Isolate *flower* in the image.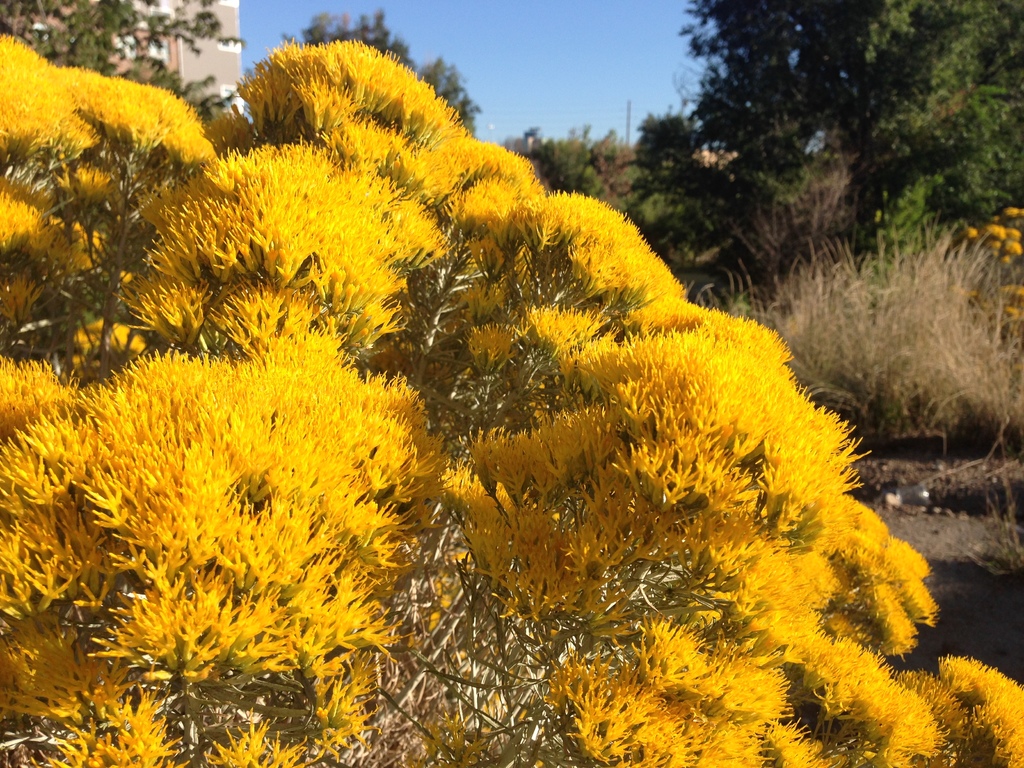
Isolated region: [x1=1005, y1=236, x2=1023, y2=257].
